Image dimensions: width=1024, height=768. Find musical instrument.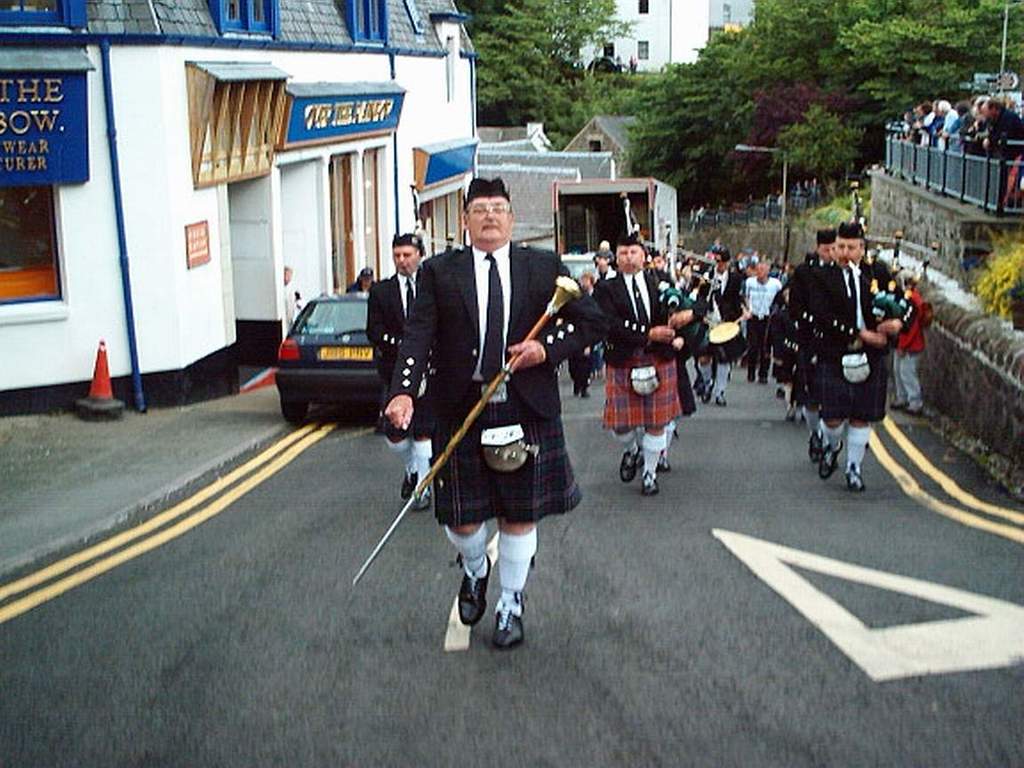
box(853, 175, 950, 348).
